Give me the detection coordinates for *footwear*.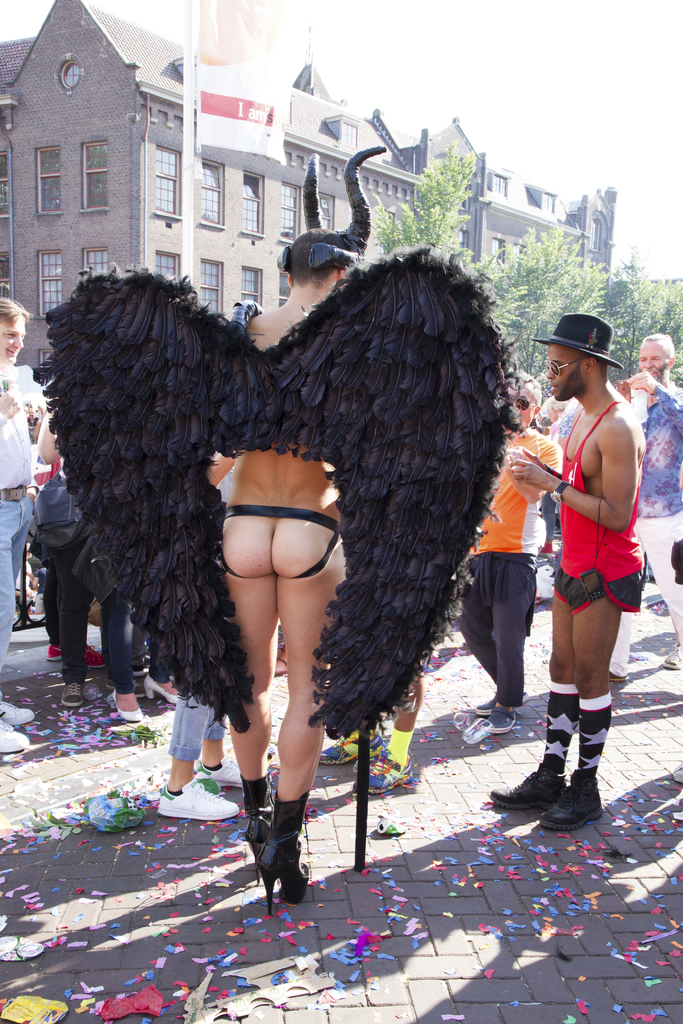
<region>193, 760, 243, 790</region>.
